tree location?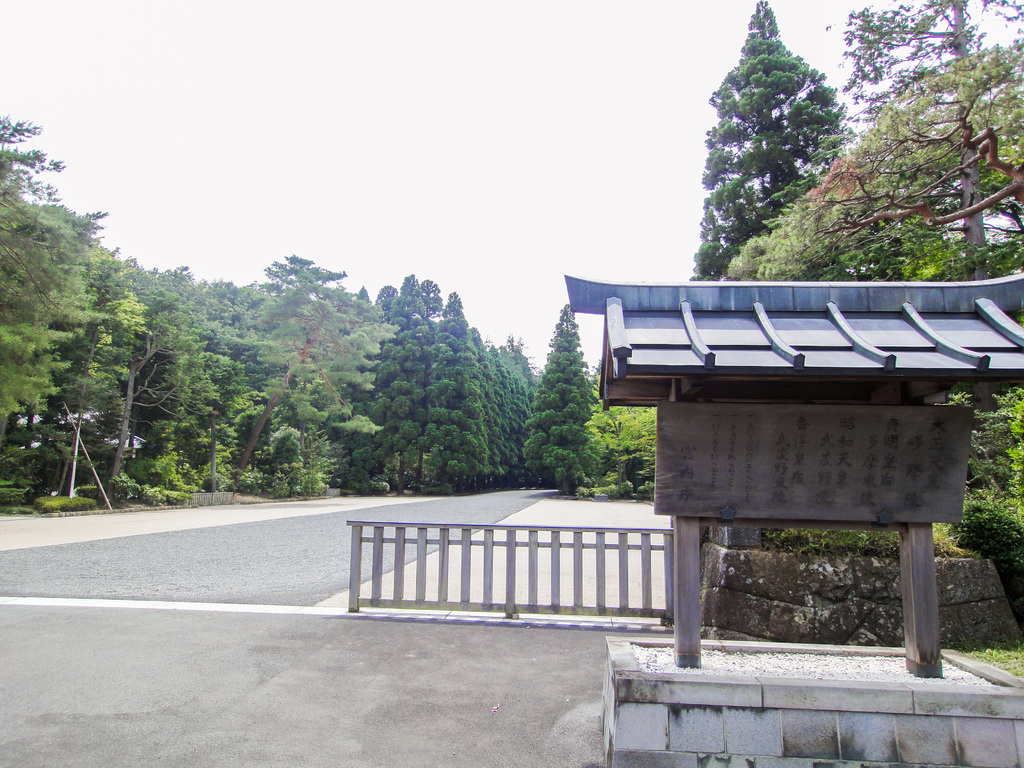
locate(514, 301, 598, 492)
